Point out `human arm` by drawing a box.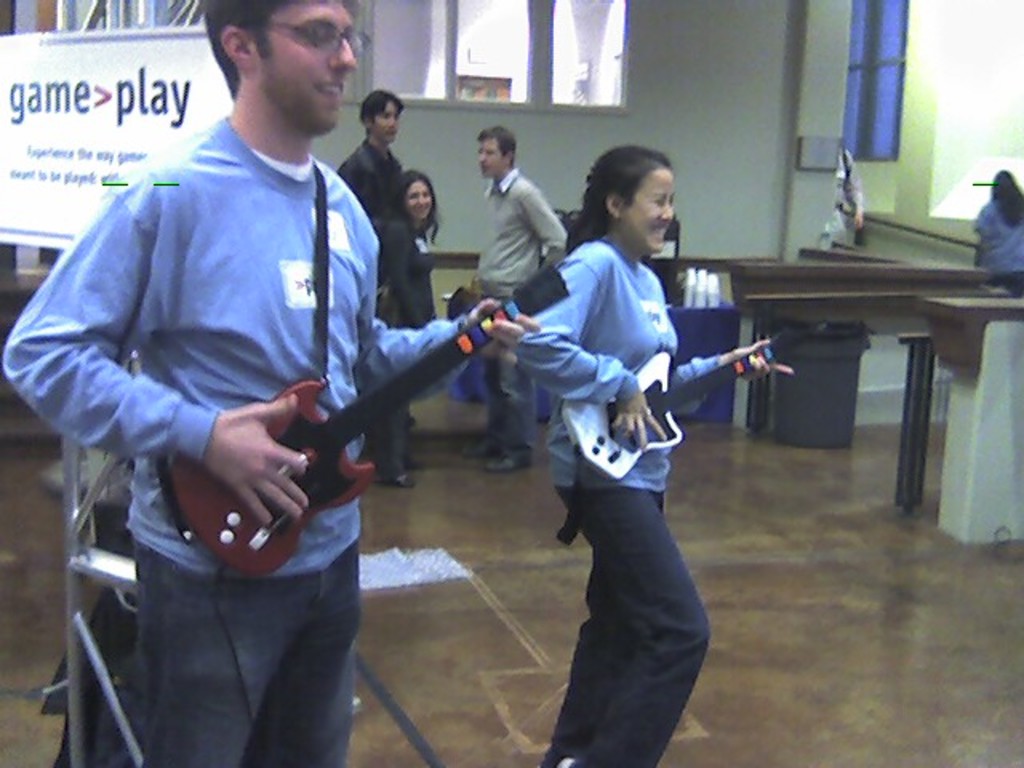
locate(0, 190, 312, 526).
